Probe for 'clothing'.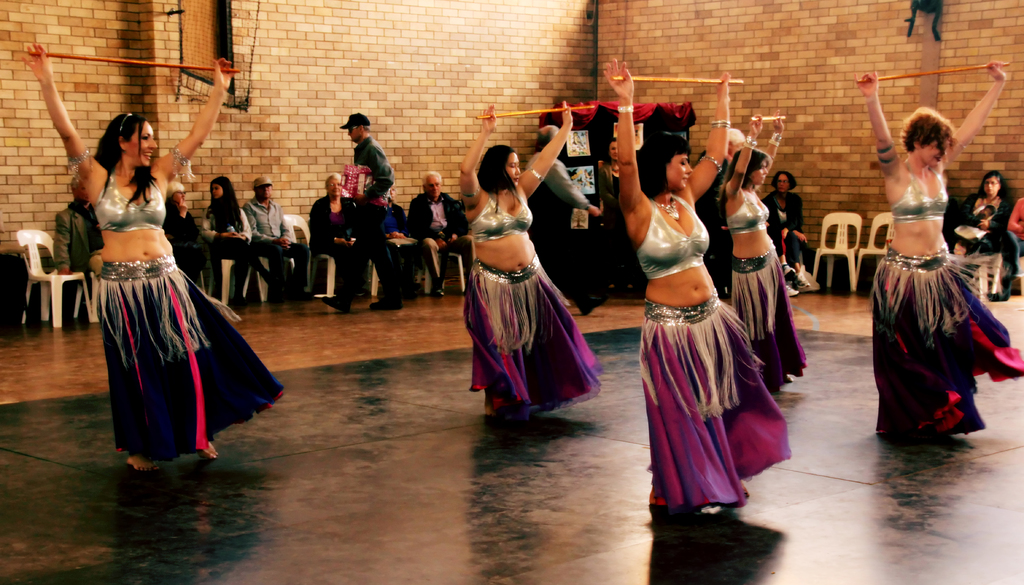
Probe result: detection(632, 185, 801, 511).
